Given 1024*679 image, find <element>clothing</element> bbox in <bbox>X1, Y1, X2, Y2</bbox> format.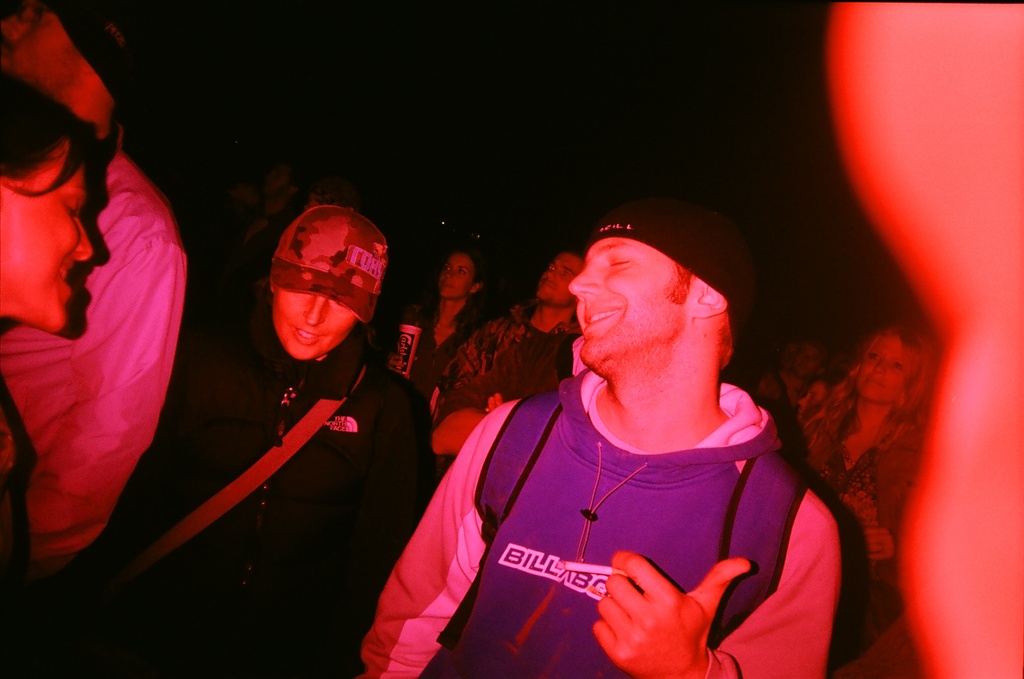
<bbox>797, 410, 937, 612</bbox>.
